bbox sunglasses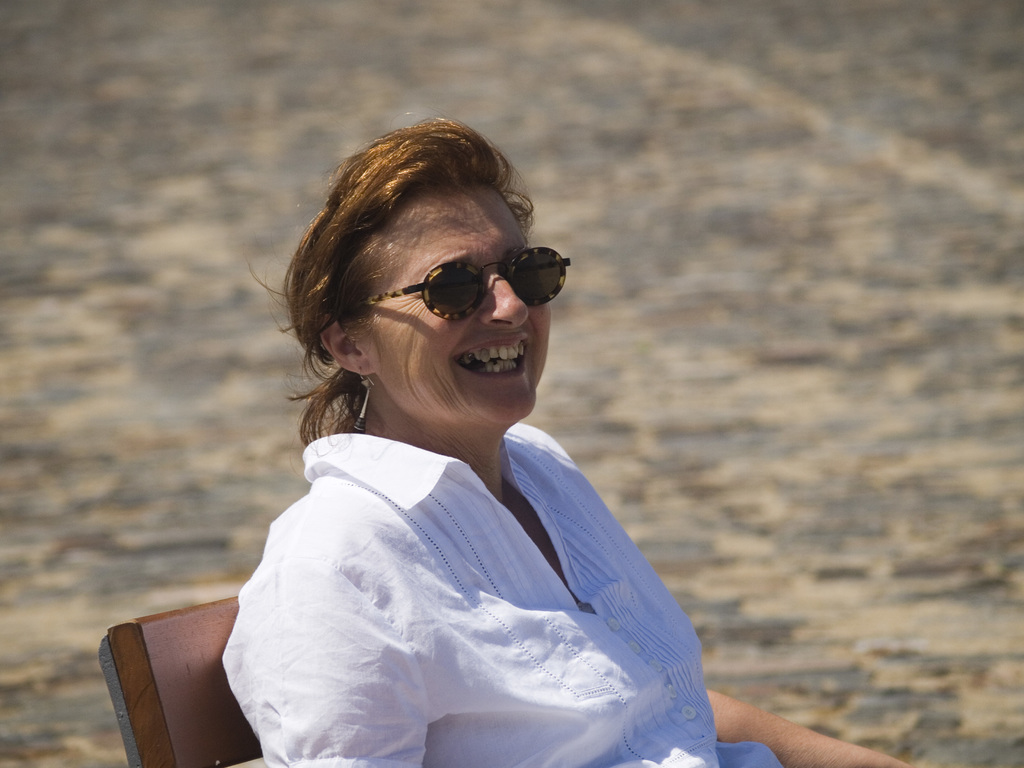
bbox=(364, 246, 575, 323)
